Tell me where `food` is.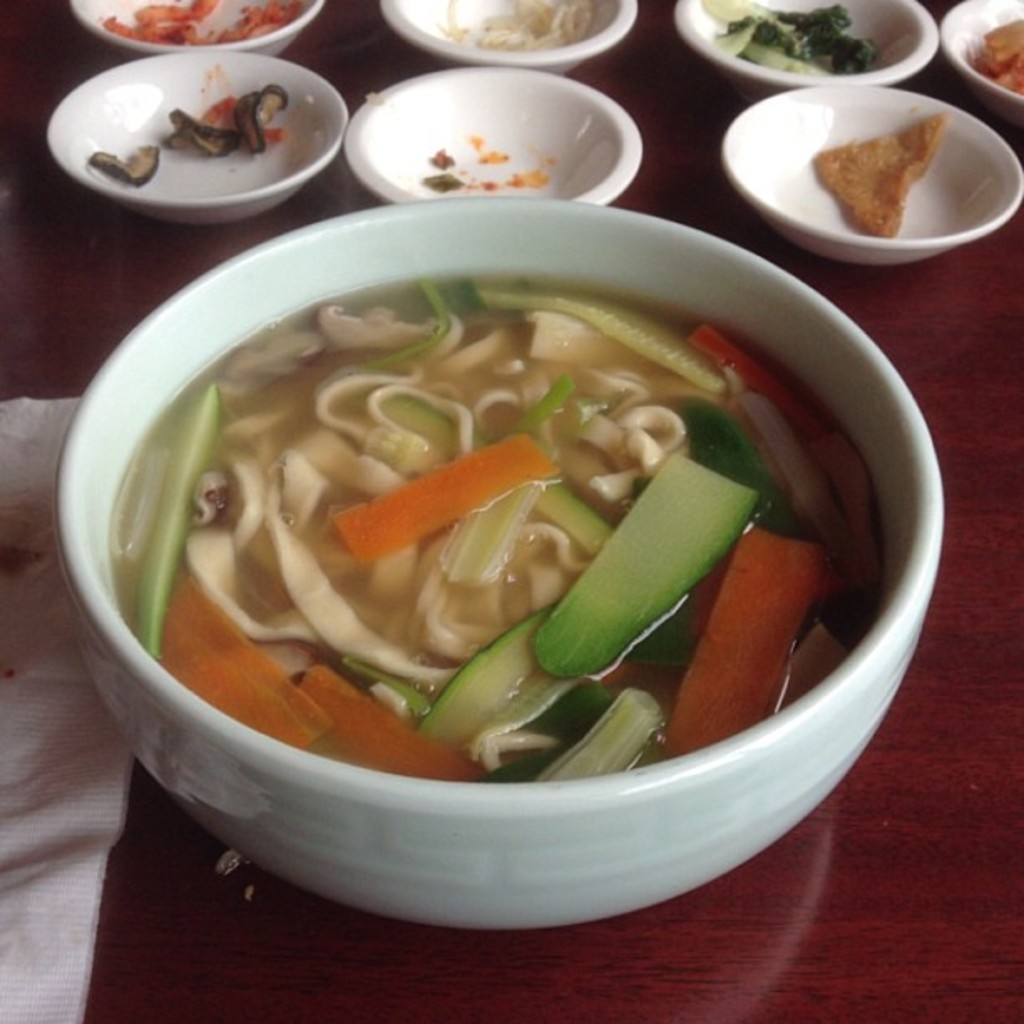
`food` is at (974, 18, 1022, 100).
